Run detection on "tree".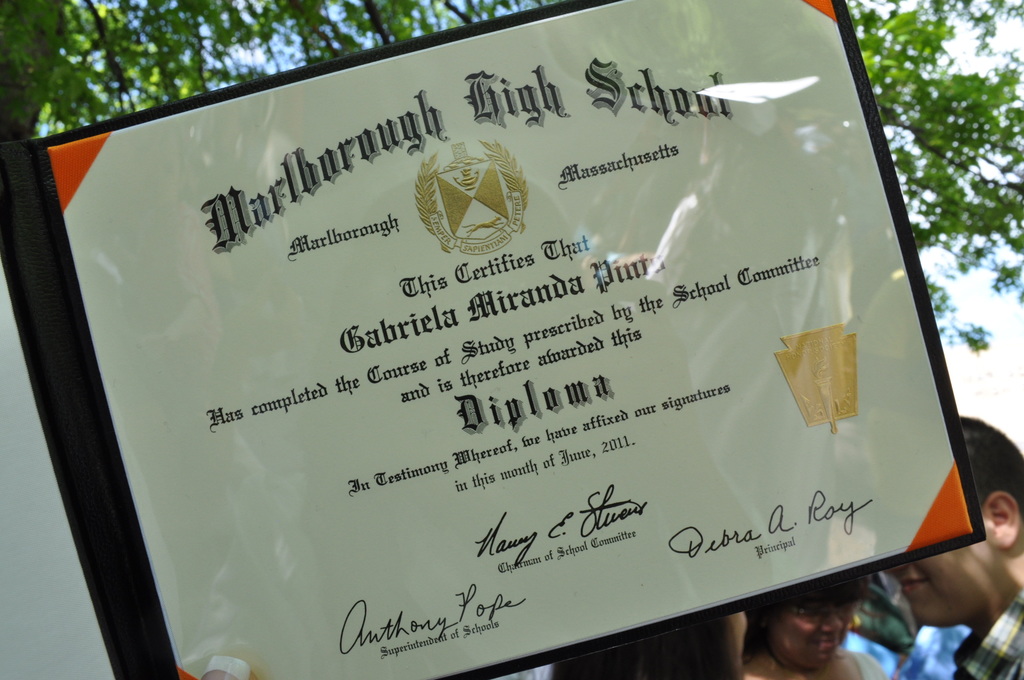
Result: x1=0, y1=0, x2=1023, y2=360.
